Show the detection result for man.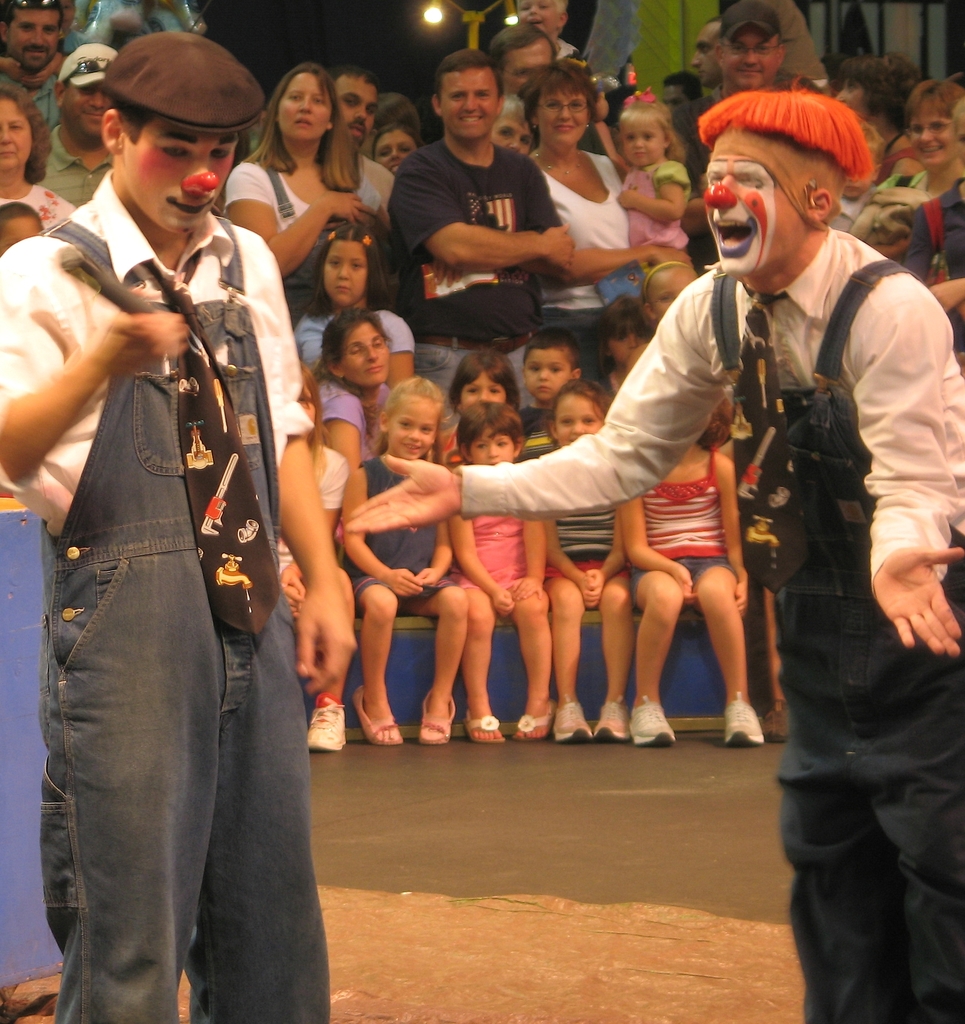
locate(17, 38, 341, 1016).
